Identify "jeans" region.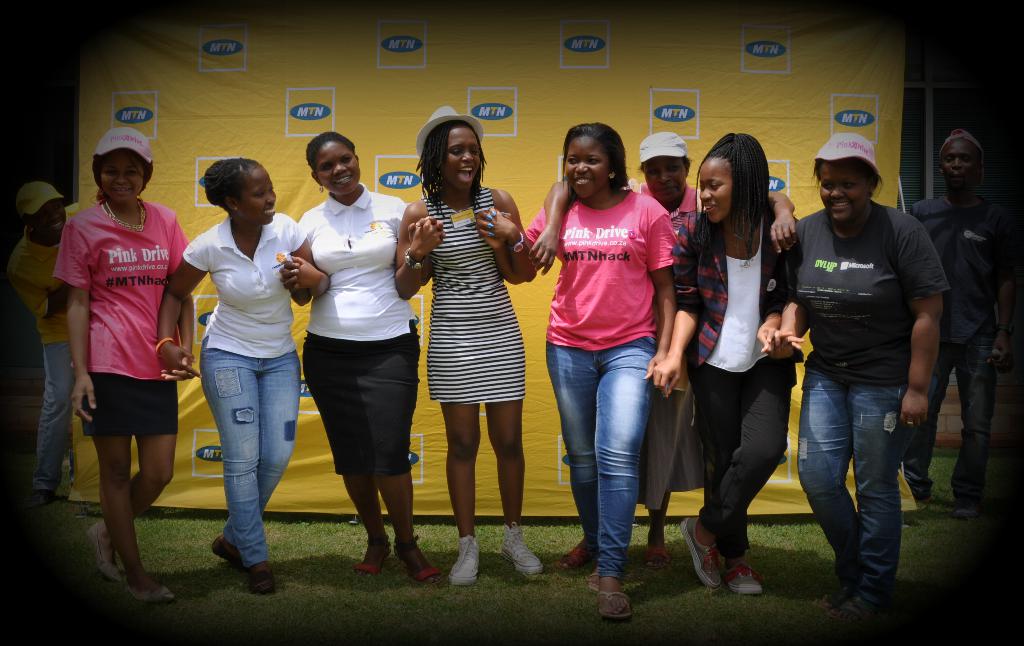
Region: detection(797, 361, 902, 586).
